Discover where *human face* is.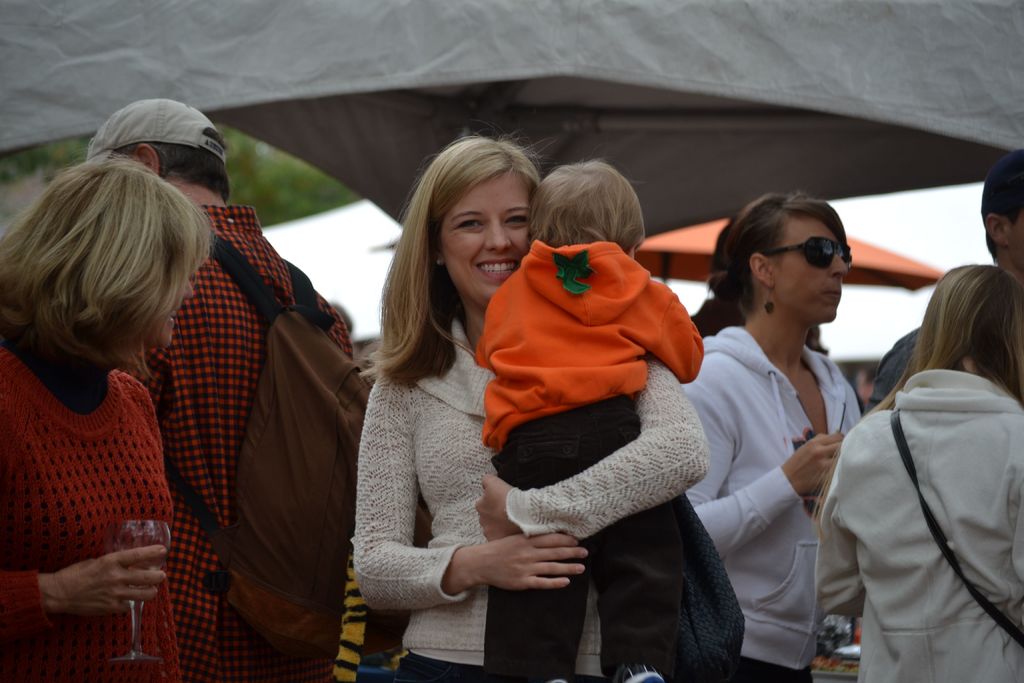
Discovered at (438,176,530,310).
